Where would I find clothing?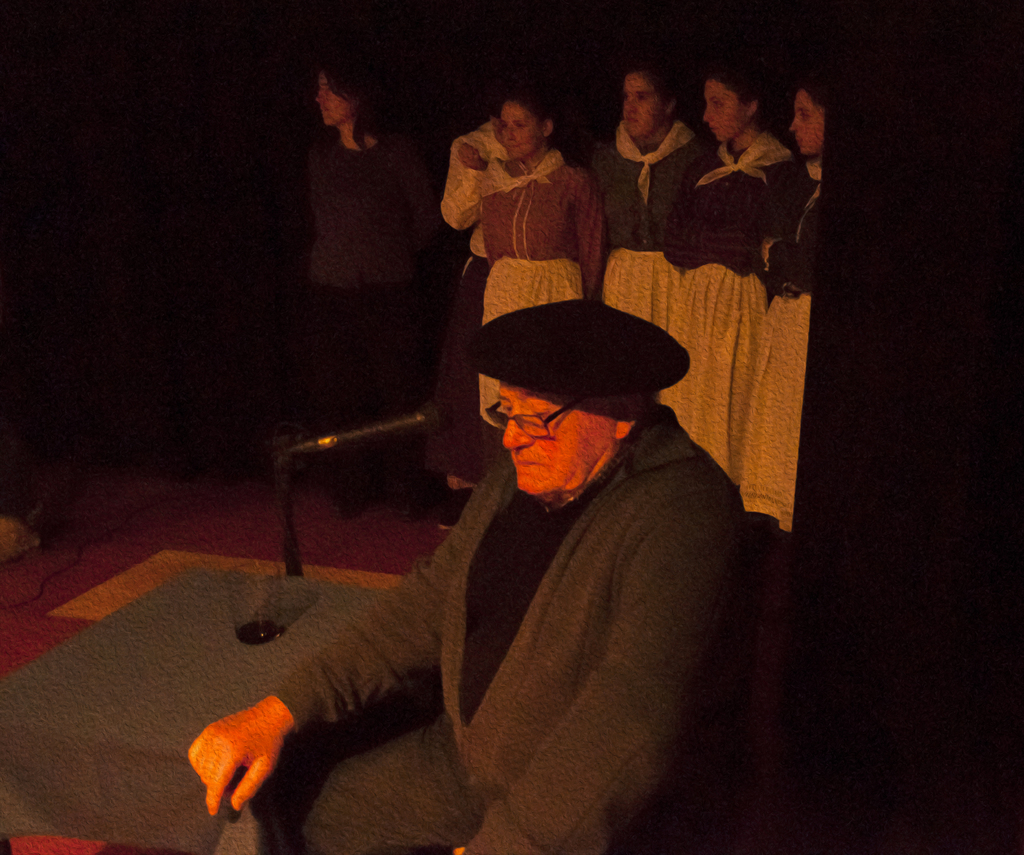
At region(307, 131, 433, 507).
